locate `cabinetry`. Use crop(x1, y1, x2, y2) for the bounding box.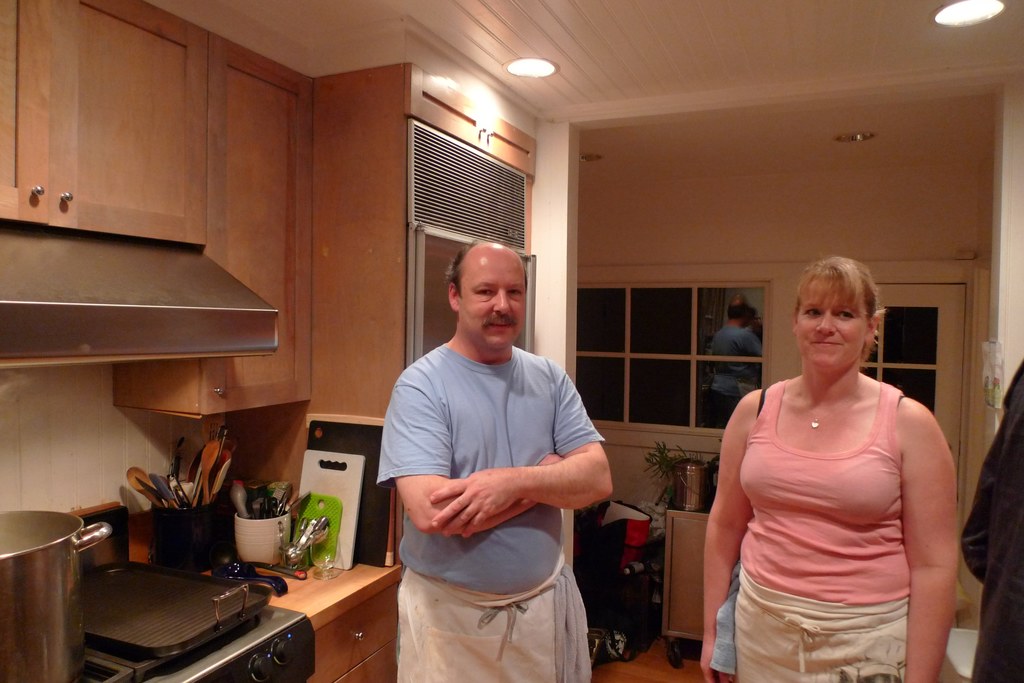
crop(308, 581, 408, 682).
